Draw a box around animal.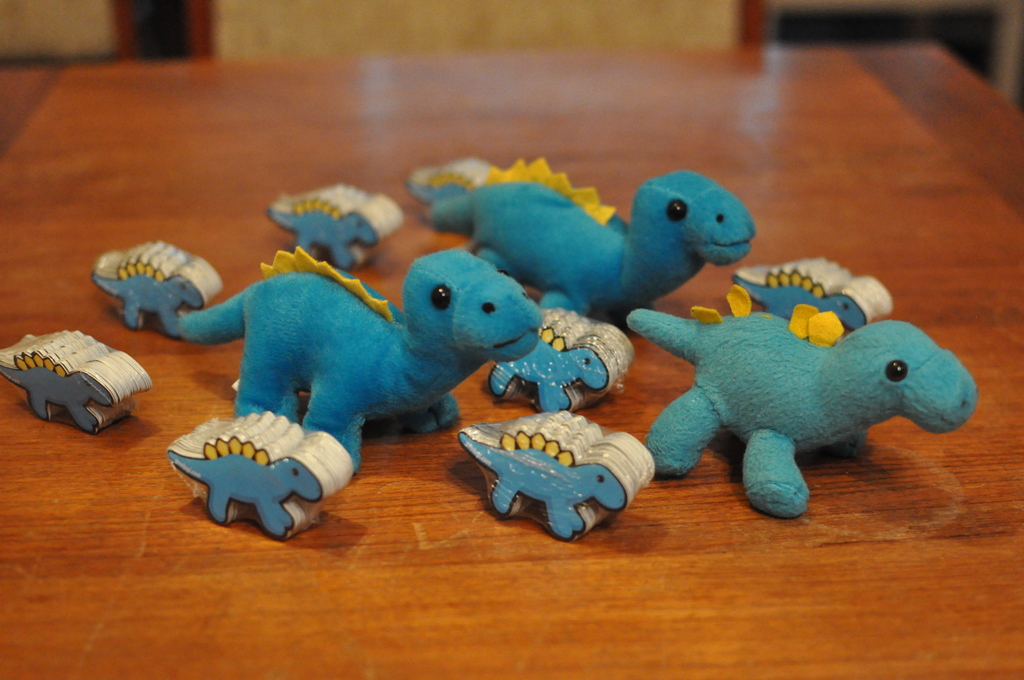
{"left": 0, "top": 325, "right": 152, "bottom": 437}.
